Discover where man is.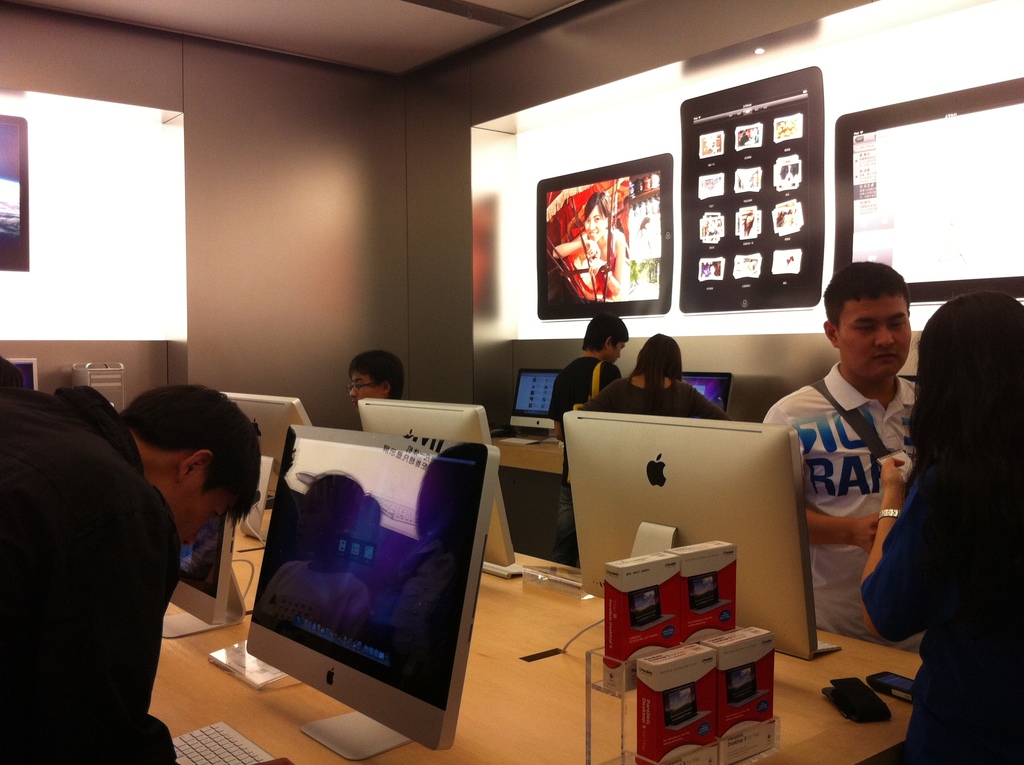
Discovered at {"left": 547, "top": 309, "right": 630, "bottom": 435}.
